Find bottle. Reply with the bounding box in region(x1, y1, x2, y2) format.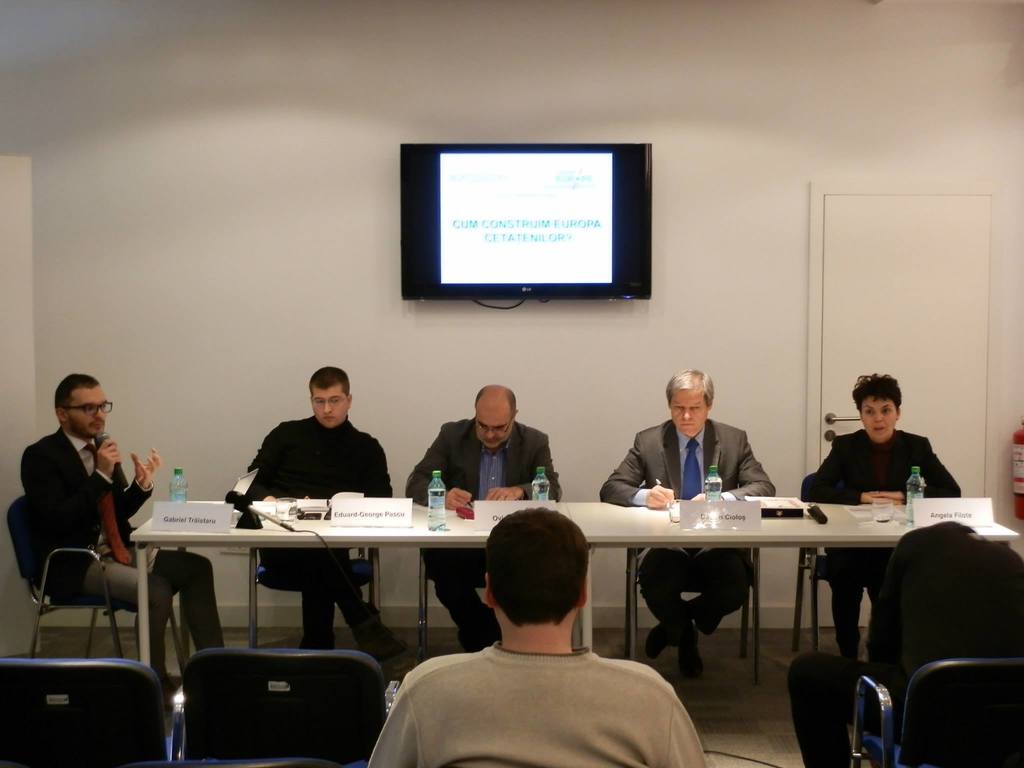
region(169, 465, 190, 504).
